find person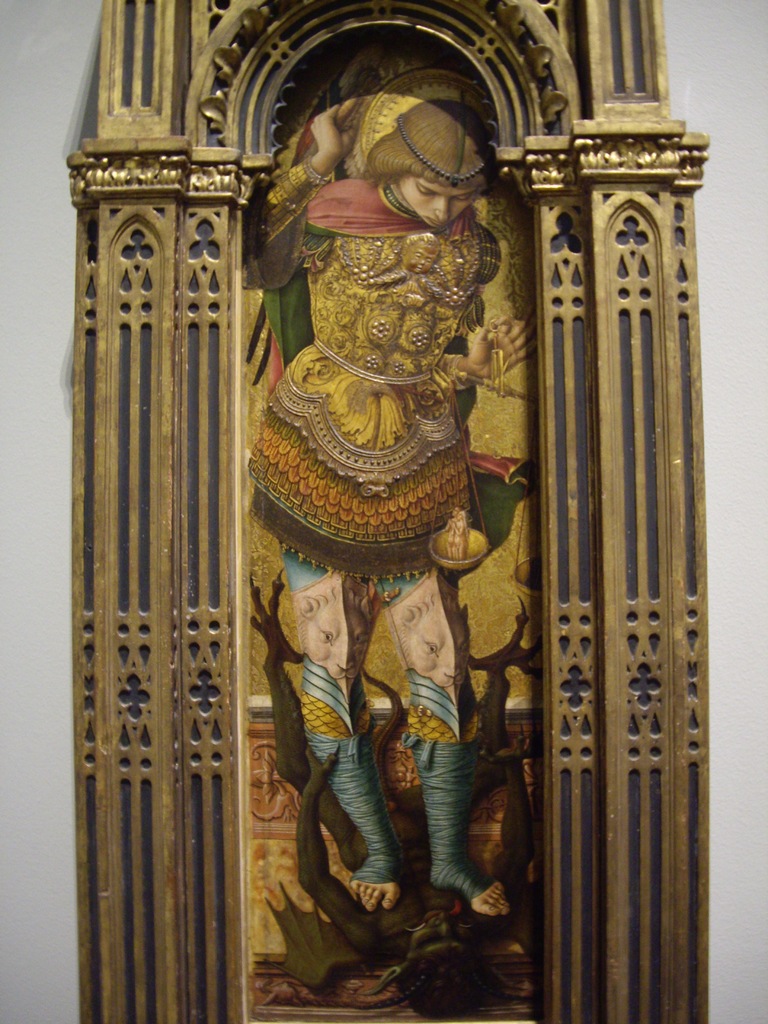
crop(244, 95, 533, 916)
